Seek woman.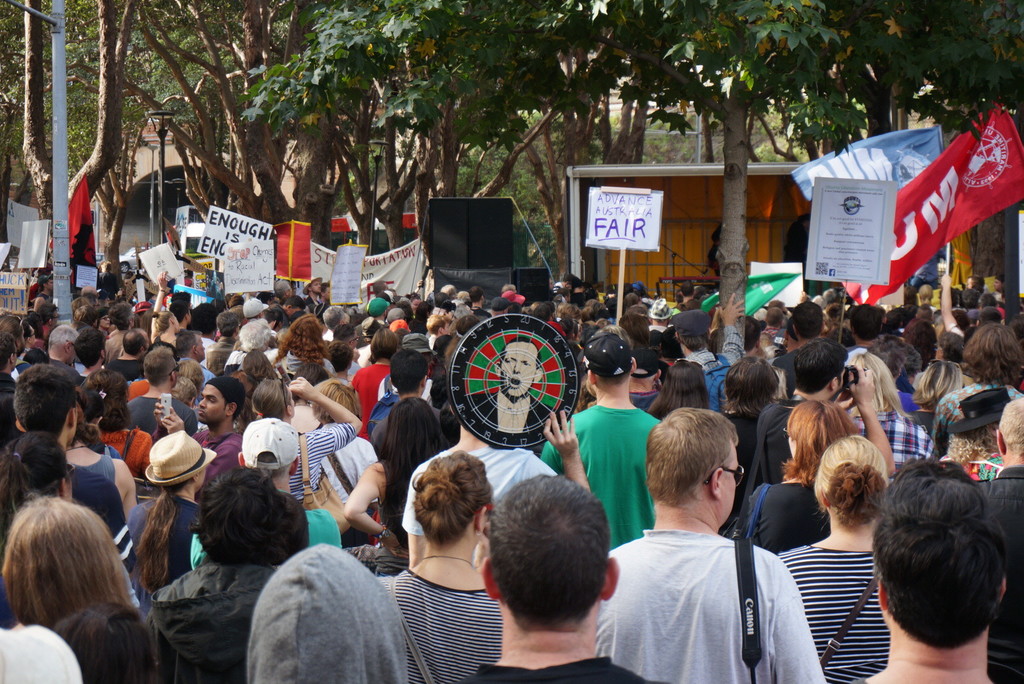
(645, 357, 711, 422).
